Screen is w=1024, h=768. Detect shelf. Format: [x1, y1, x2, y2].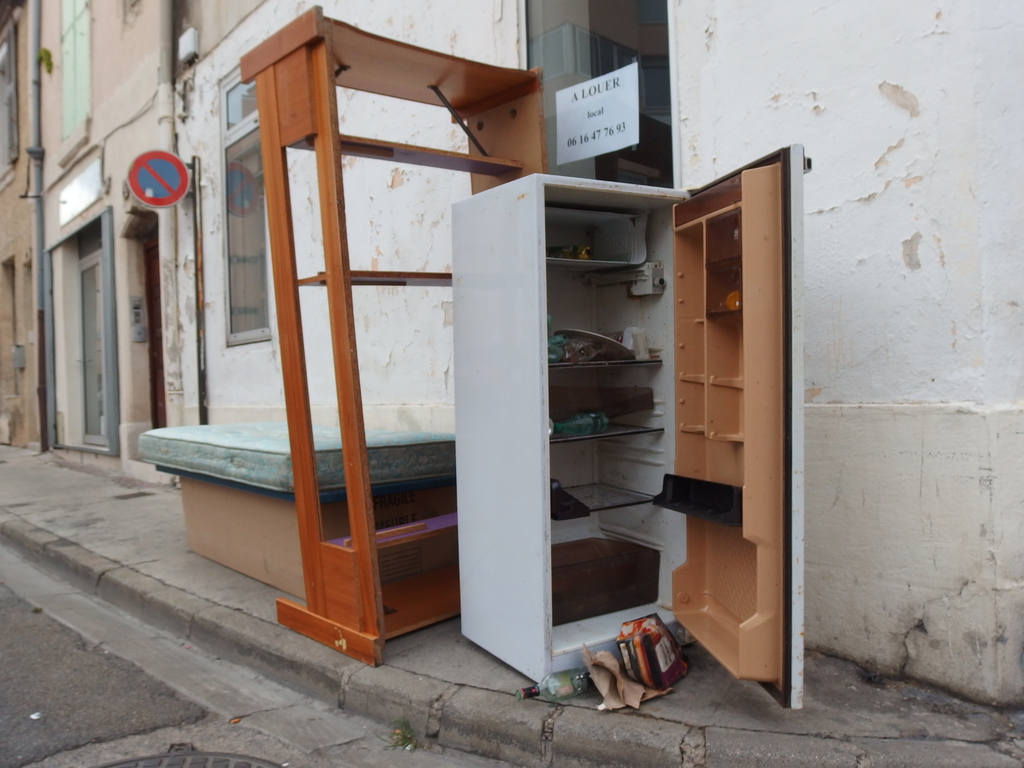
[548, 358, 662, 369].
